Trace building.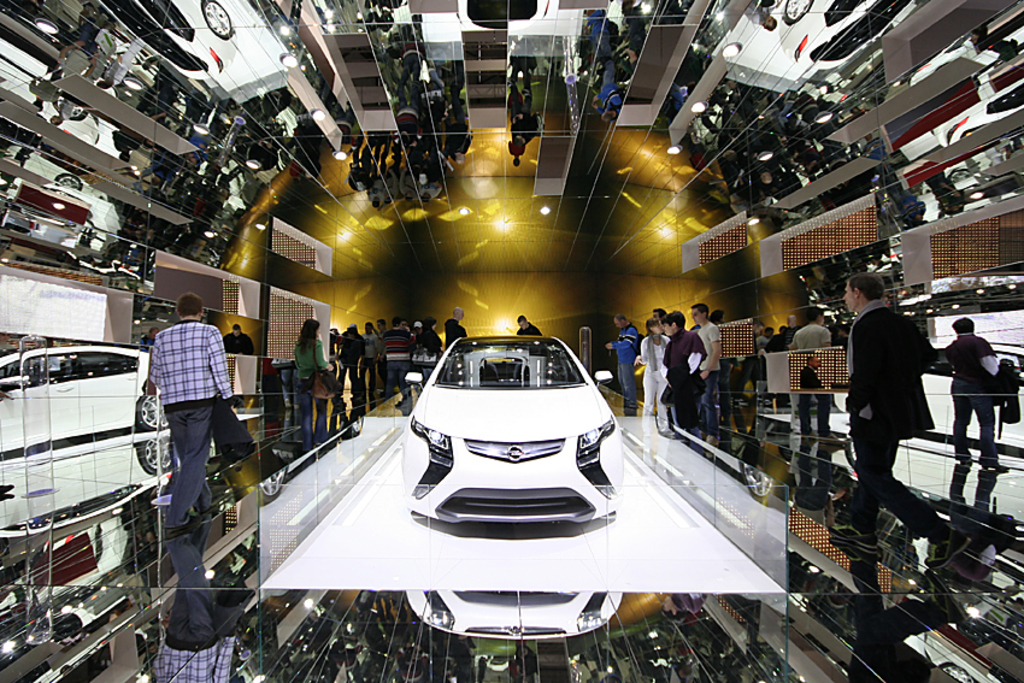
Traced to 0:0:1023:682.
